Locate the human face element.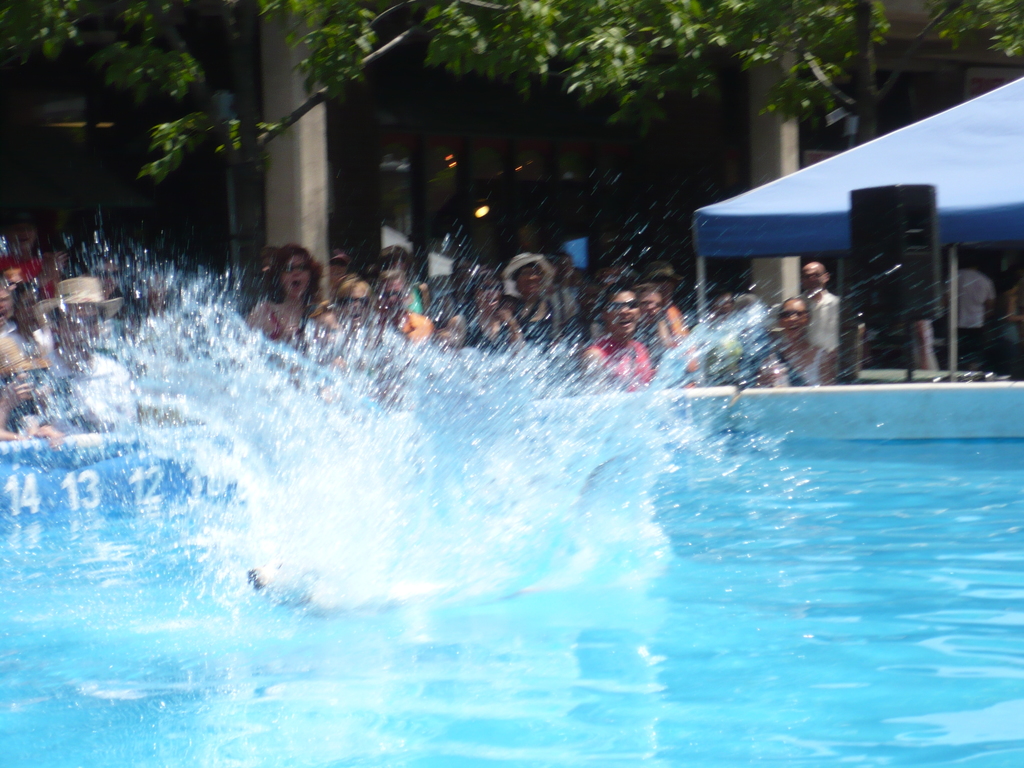
Element bbox: bbox(314, 313, 344, 359).
